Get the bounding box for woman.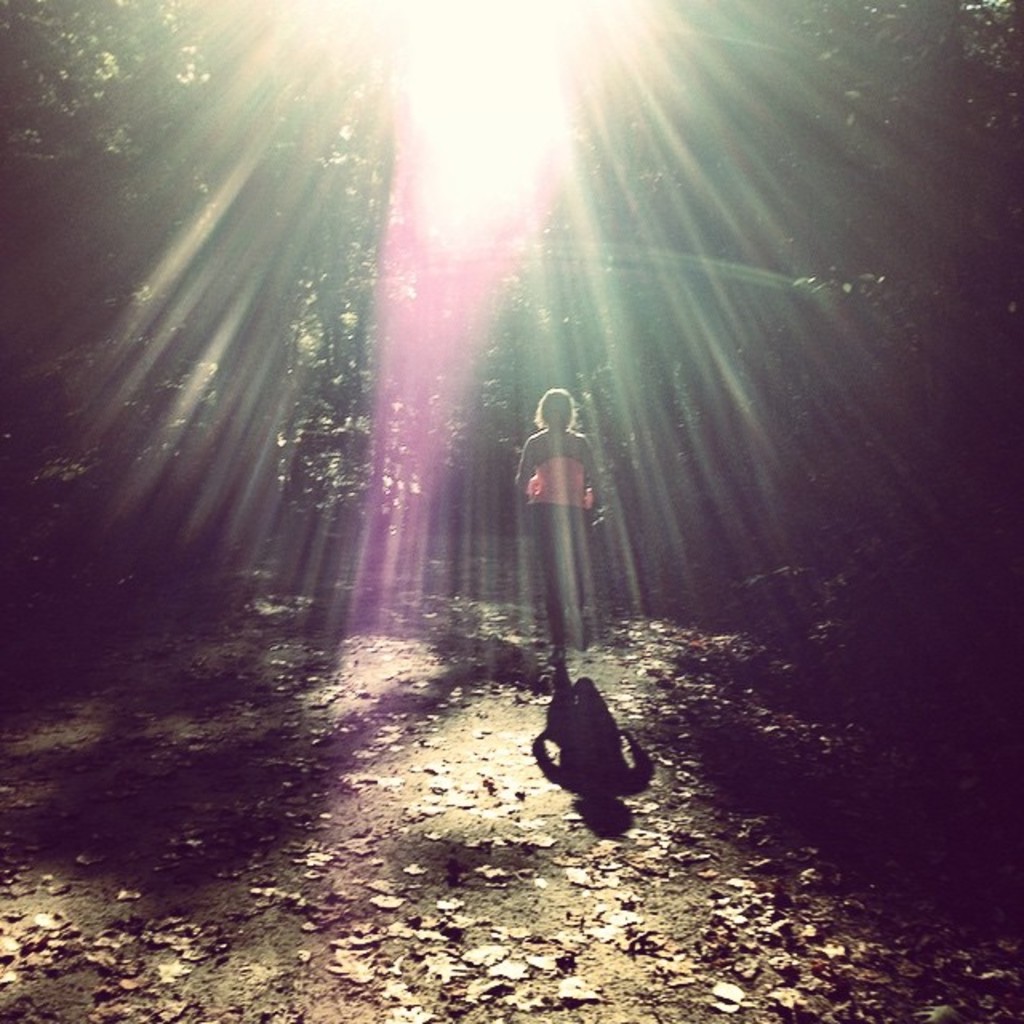
x1=491 y1=370 x2=627 y2=701.
